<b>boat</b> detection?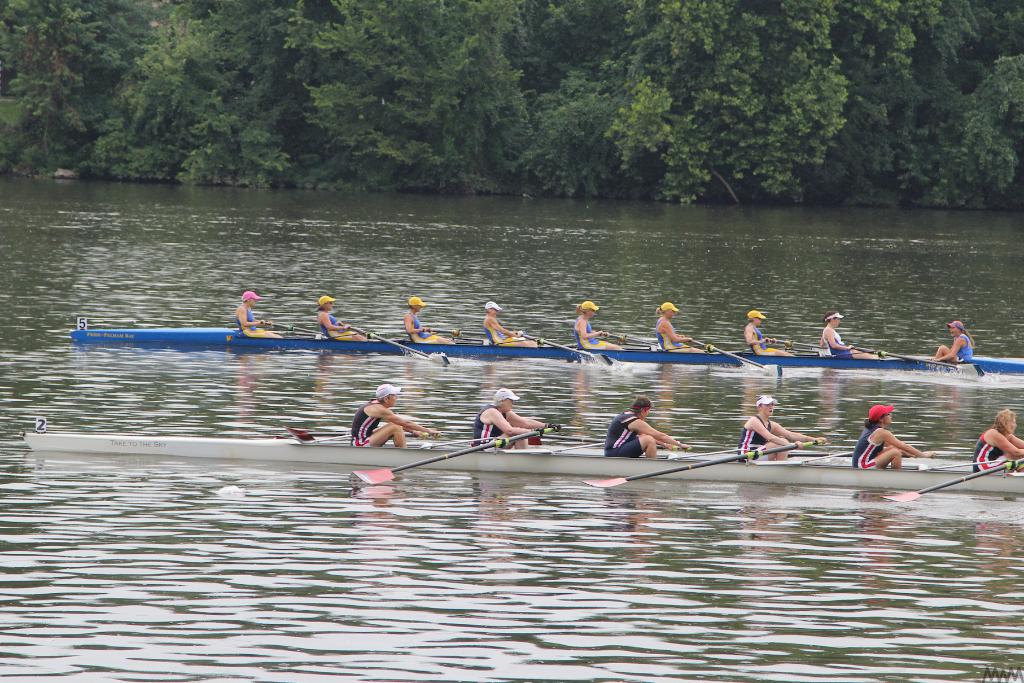
14 431 1023 504
